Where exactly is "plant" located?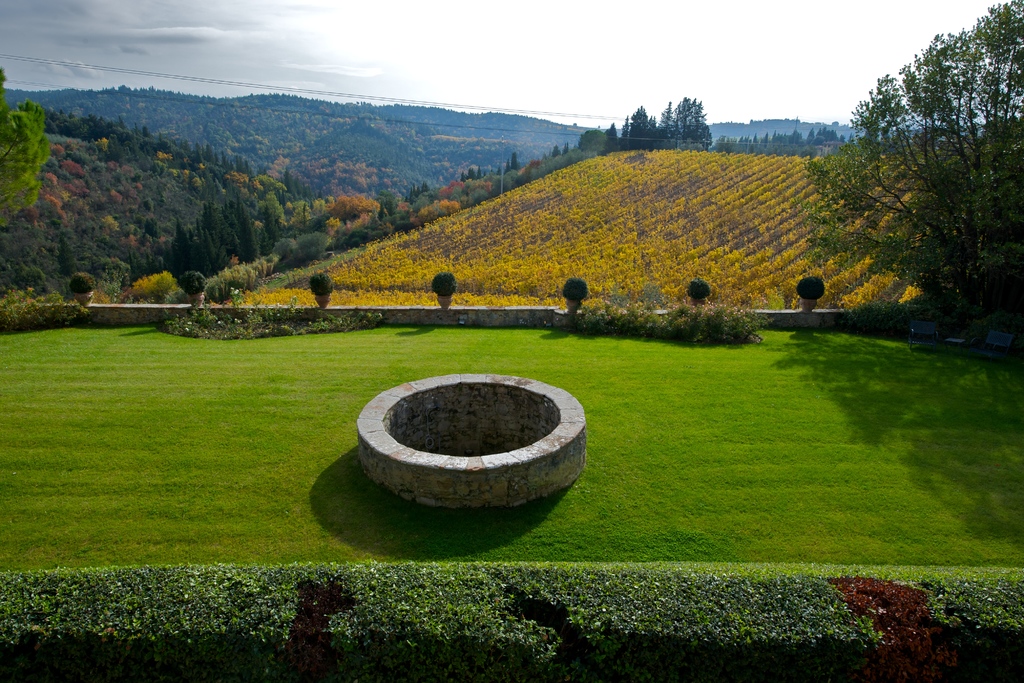
Its bounding box is BBox(75, 261, 100, 304).
